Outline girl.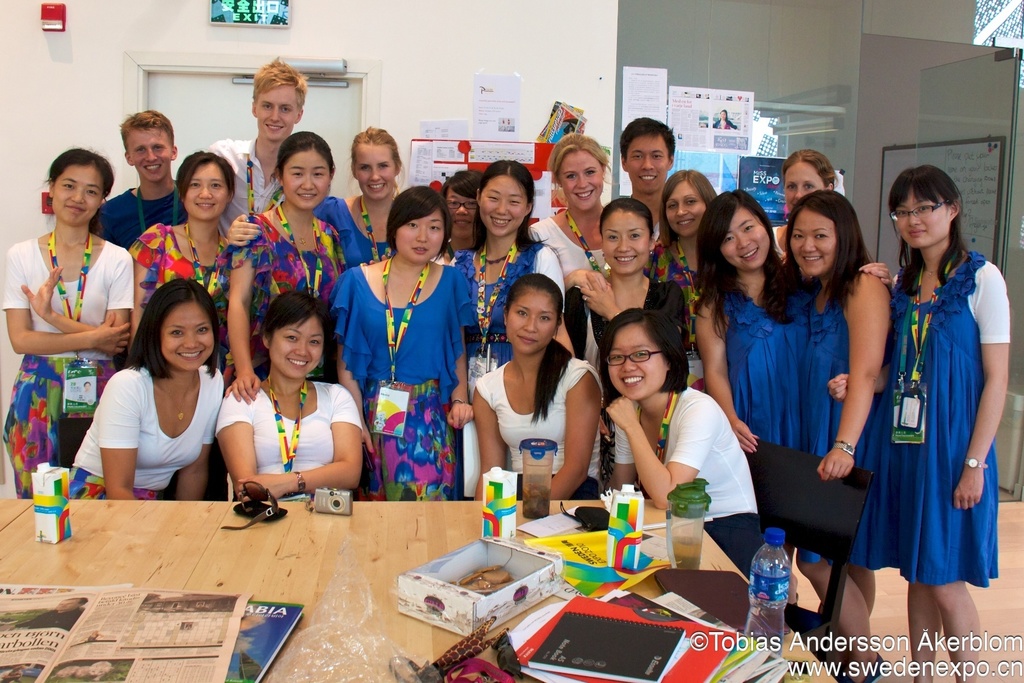
Outline: <bbox>459, 165, 534, 372</bbox>.
